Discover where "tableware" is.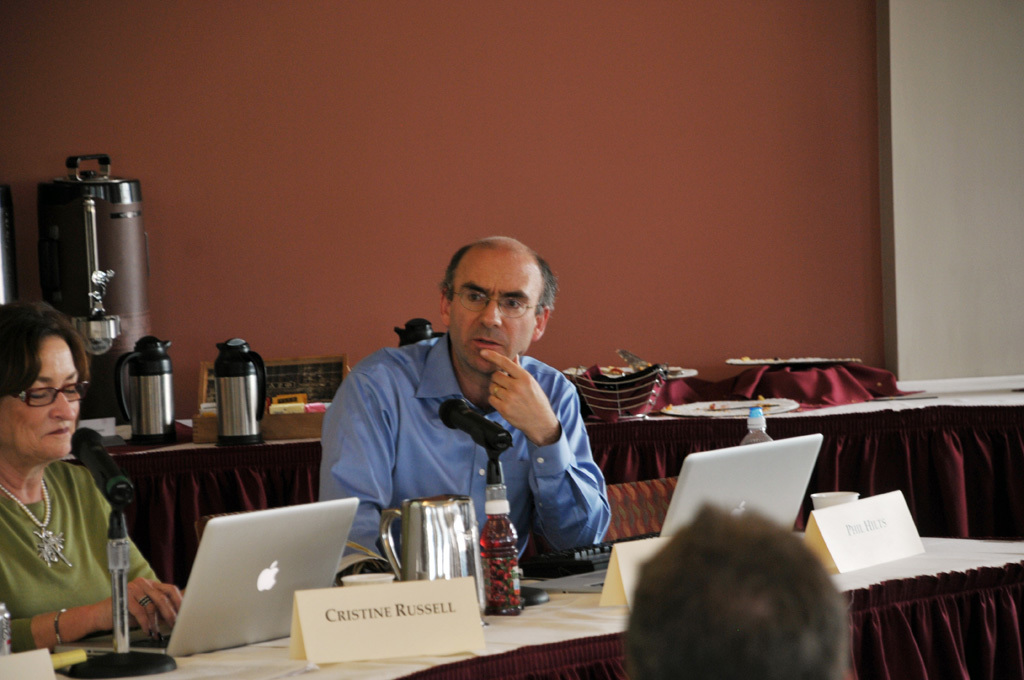
Discovered at l=392, t=317, r=441, b=343.
